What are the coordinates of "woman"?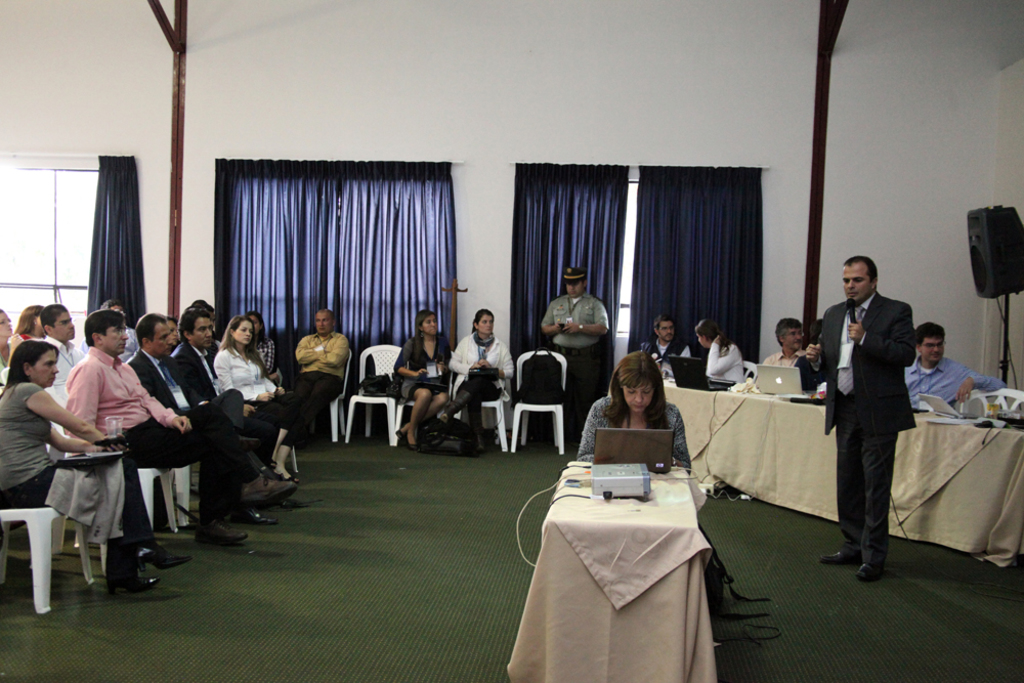
[216, 314, 316, 485].
